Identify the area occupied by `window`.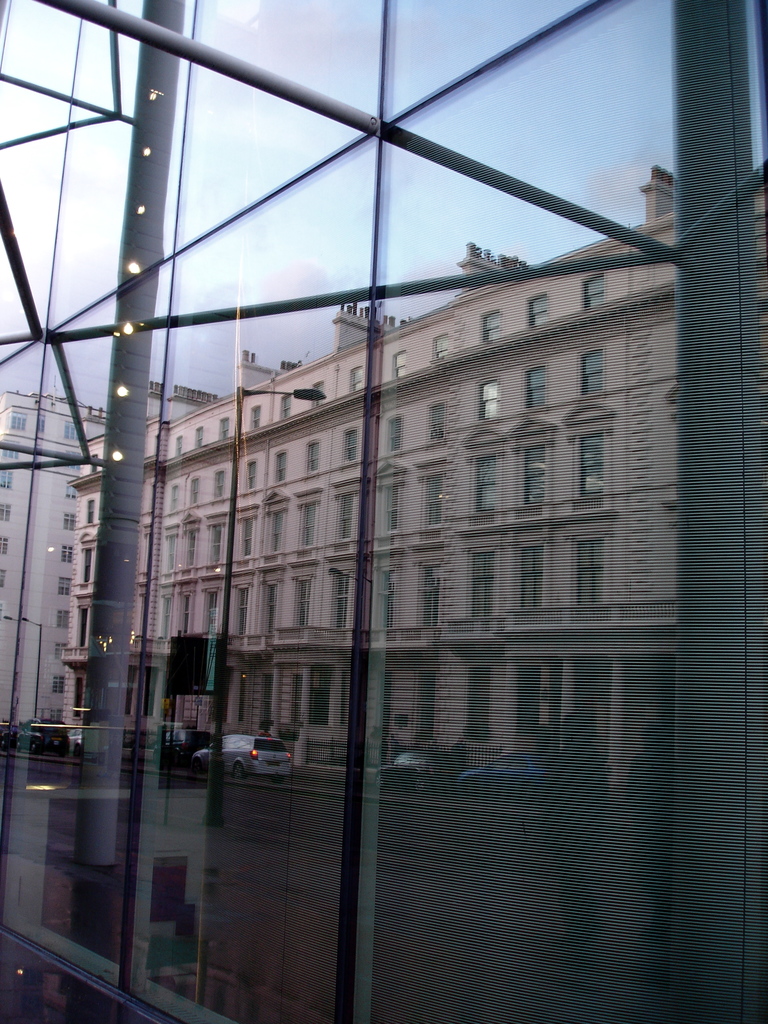
Area: 86 493 95 523.
